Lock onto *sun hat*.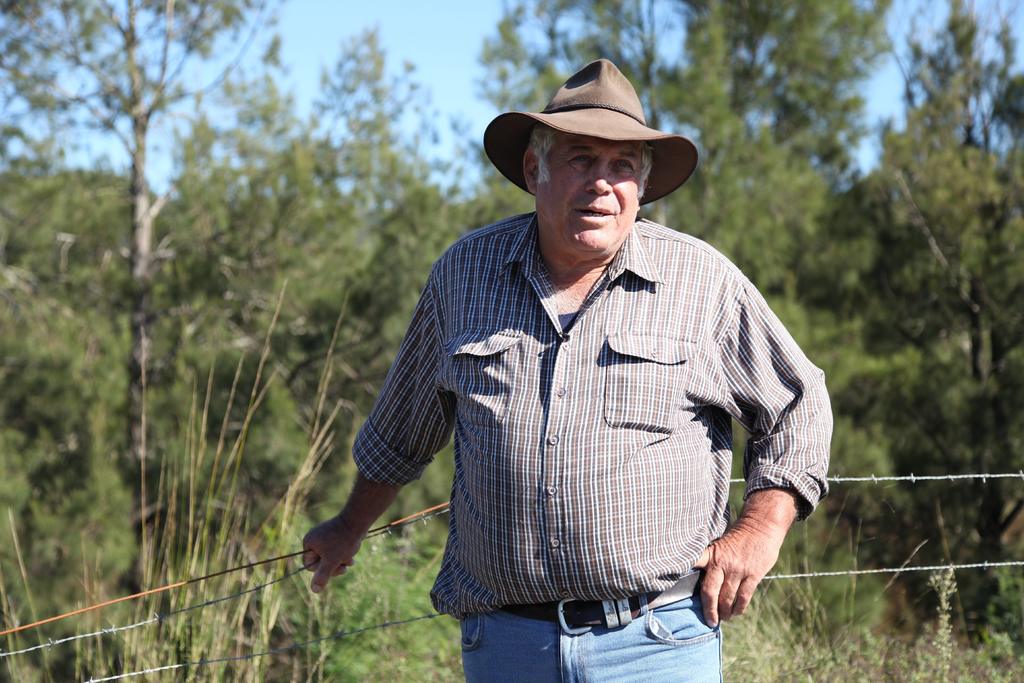
Locked: box(488, 54, 698, 204).
